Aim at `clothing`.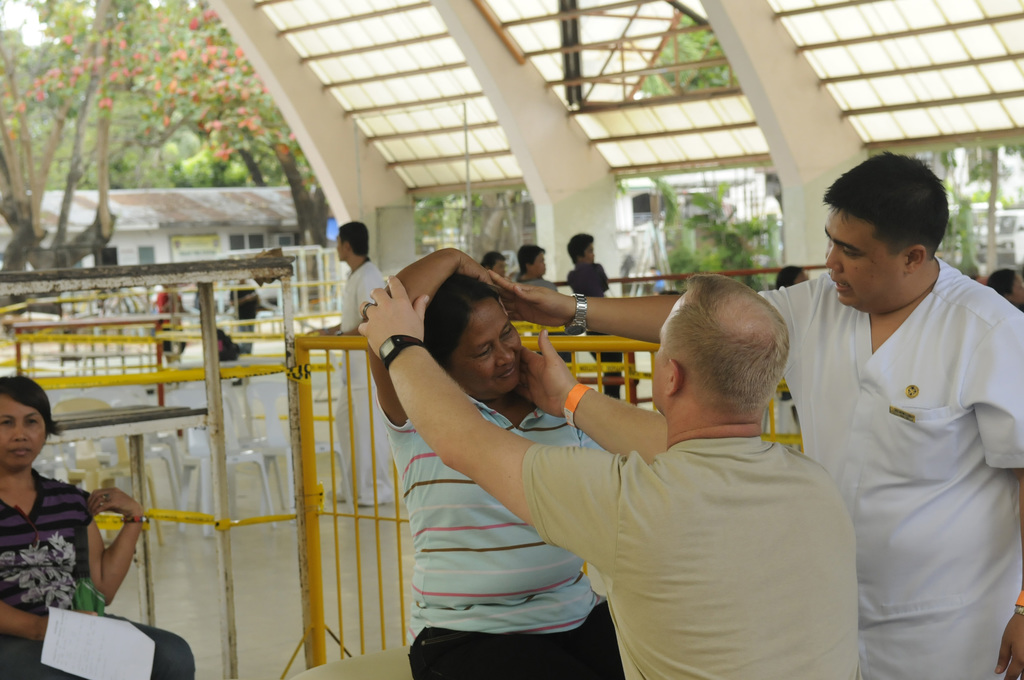
Aimed at 588,346,885,677.
